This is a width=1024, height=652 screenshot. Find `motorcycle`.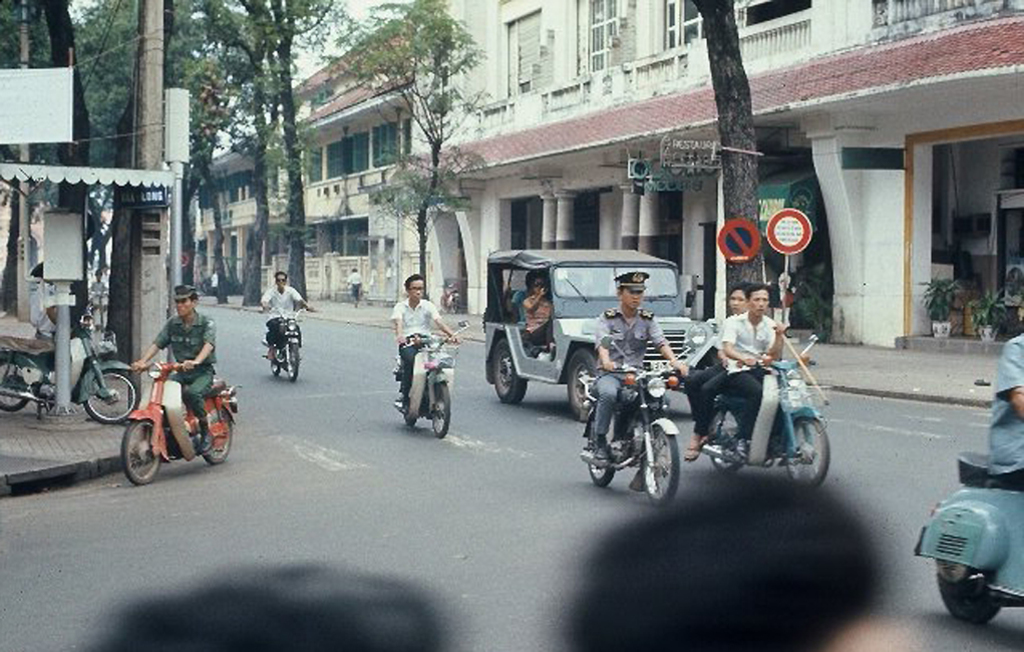
Bounding box: (577,357,703,504).
